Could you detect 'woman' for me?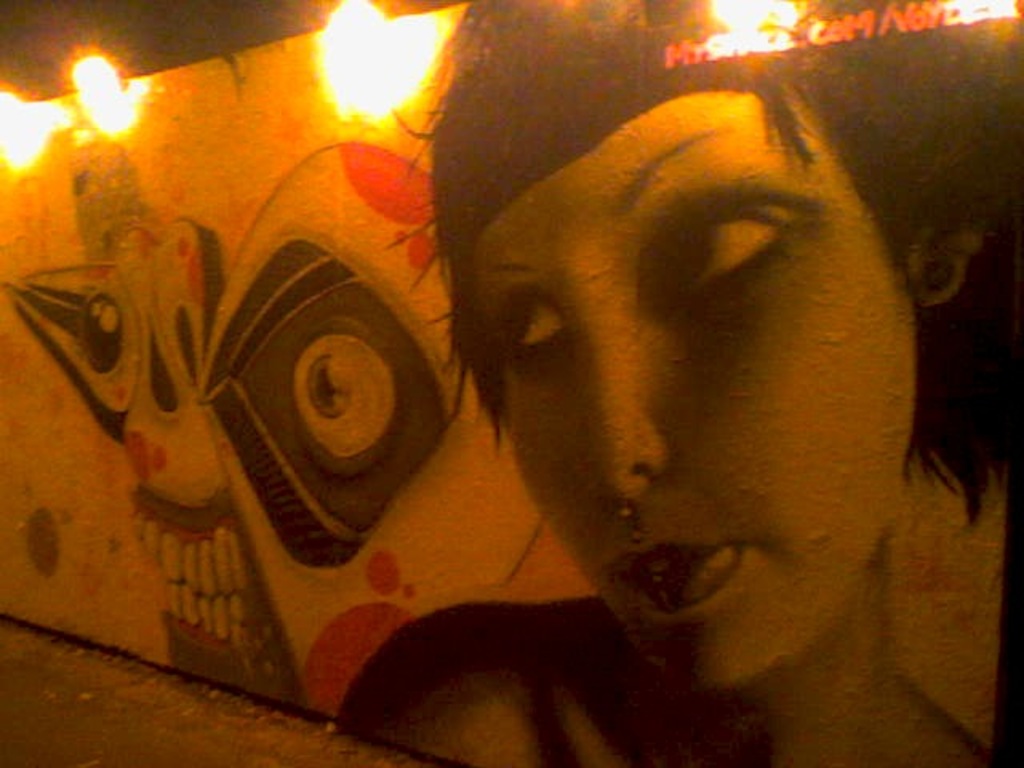
Detection result: 186, 19, 1019, 749.
